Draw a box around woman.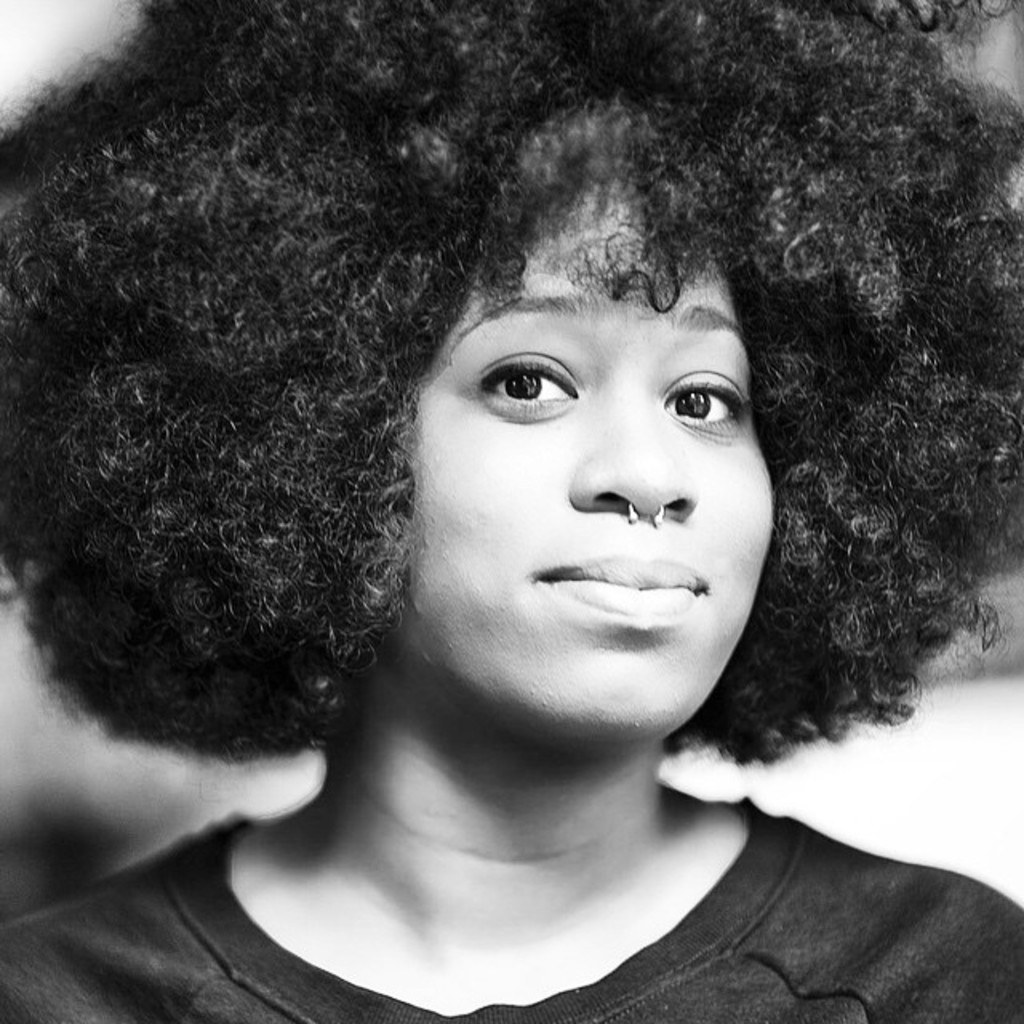
detection(43, 35, 1010, 1023).
